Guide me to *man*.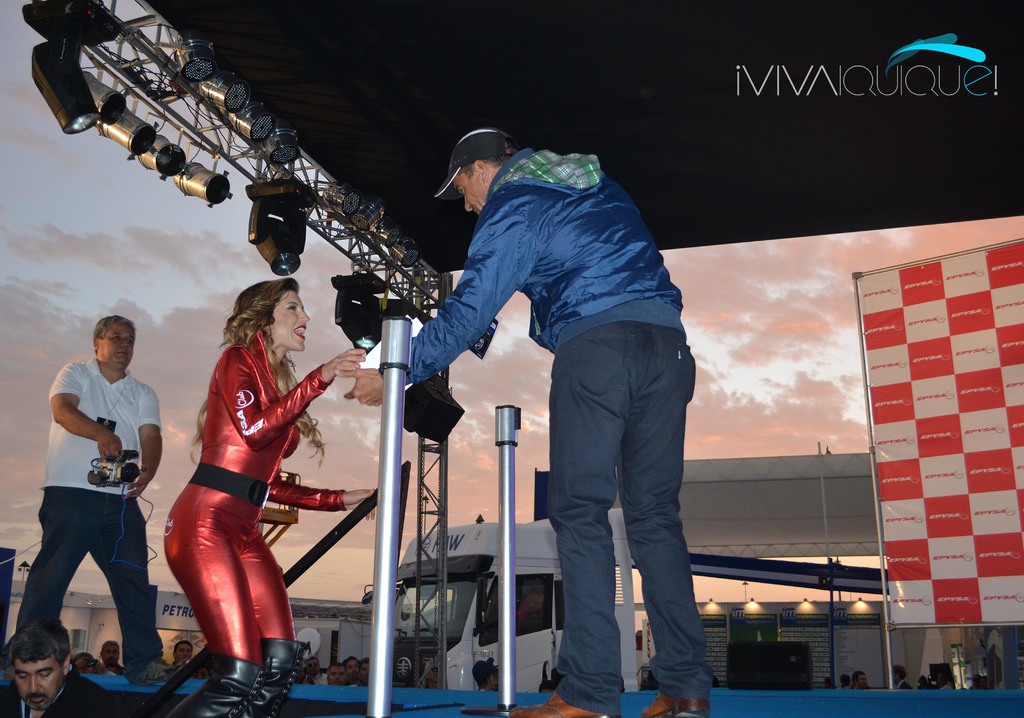
Guidance: {"left": 358, "top": 655, "right": 375, "bottom": 674}.
